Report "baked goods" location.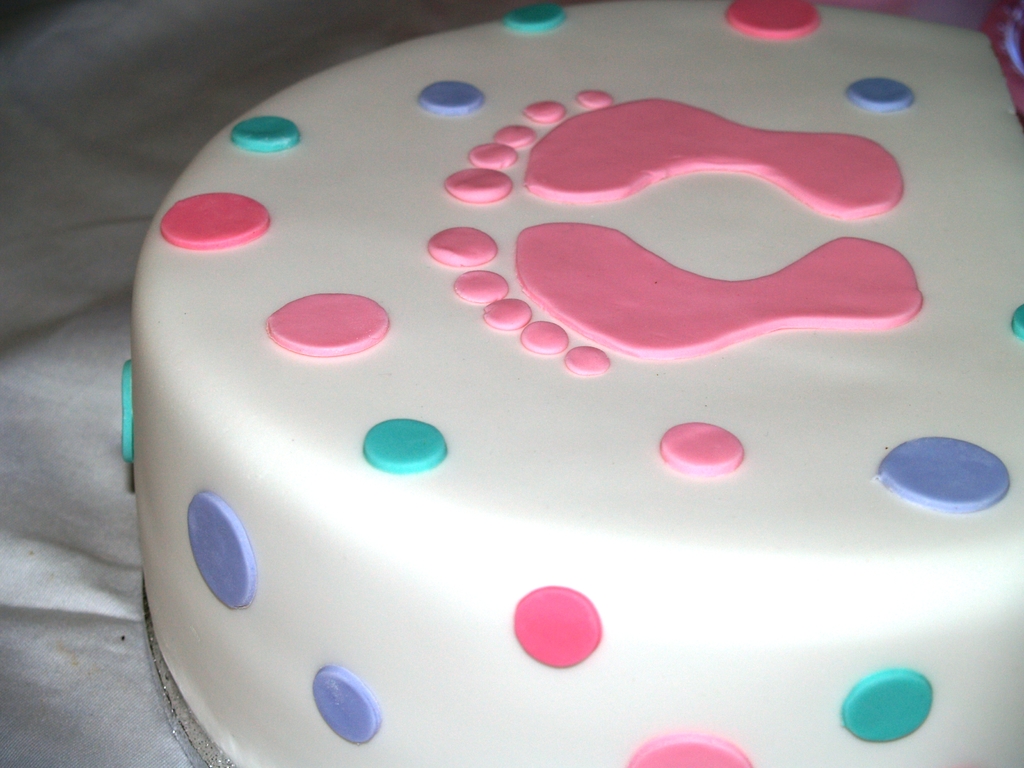
Report: bbox=[161, 30, 1023, 752].
